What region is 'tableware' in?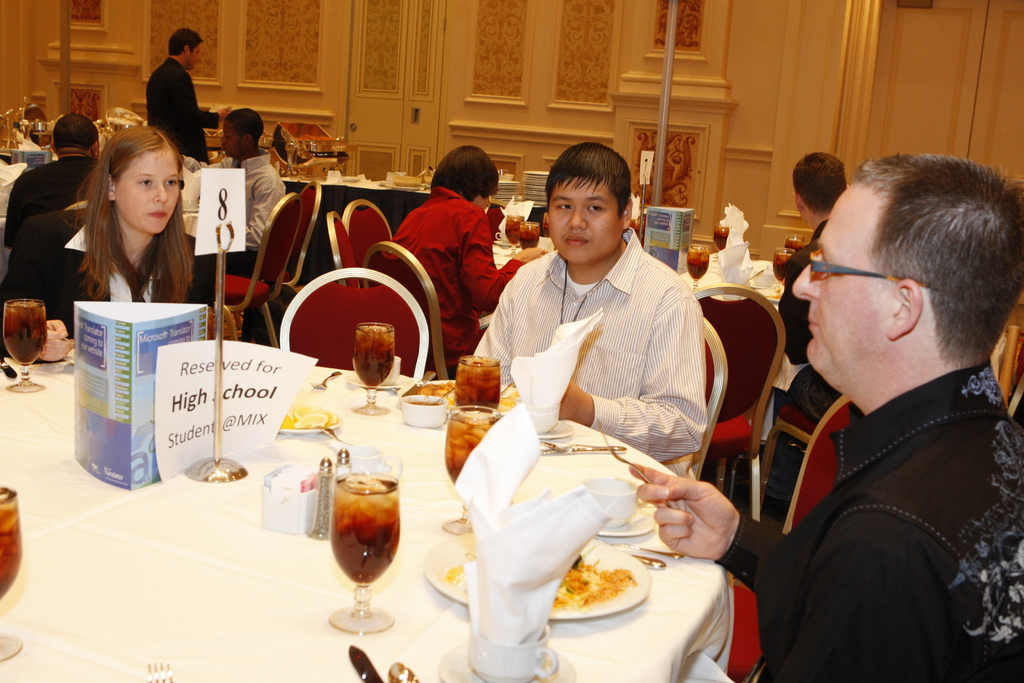
(x1=26, y1=119, x2=51, y2=152).
